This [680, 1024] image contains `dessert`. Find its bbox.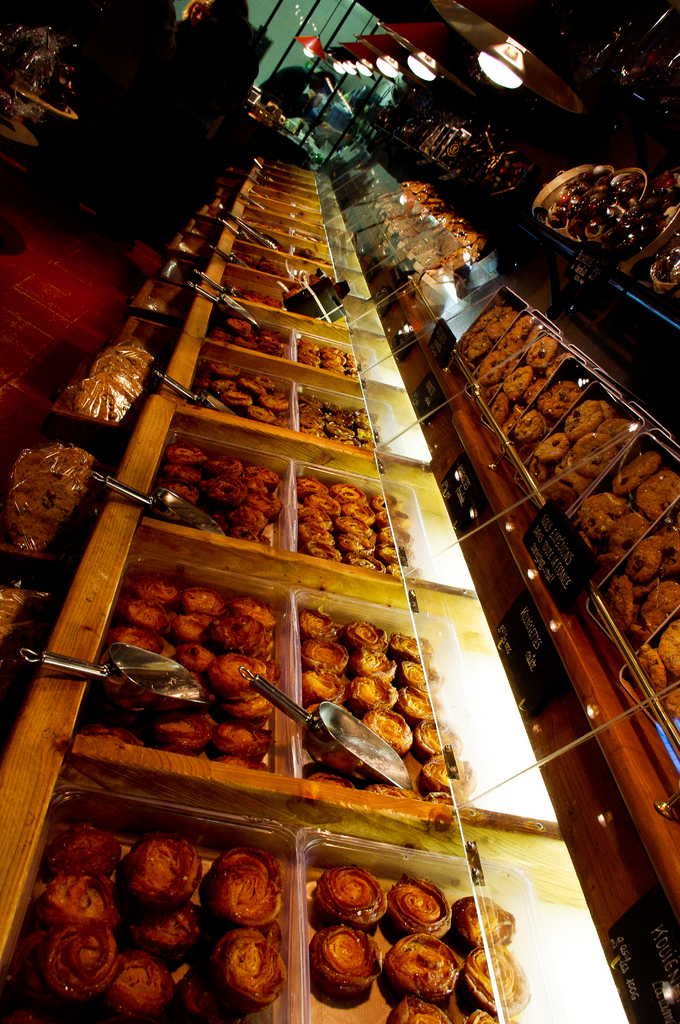
<box>342,687,394,719</box>.
